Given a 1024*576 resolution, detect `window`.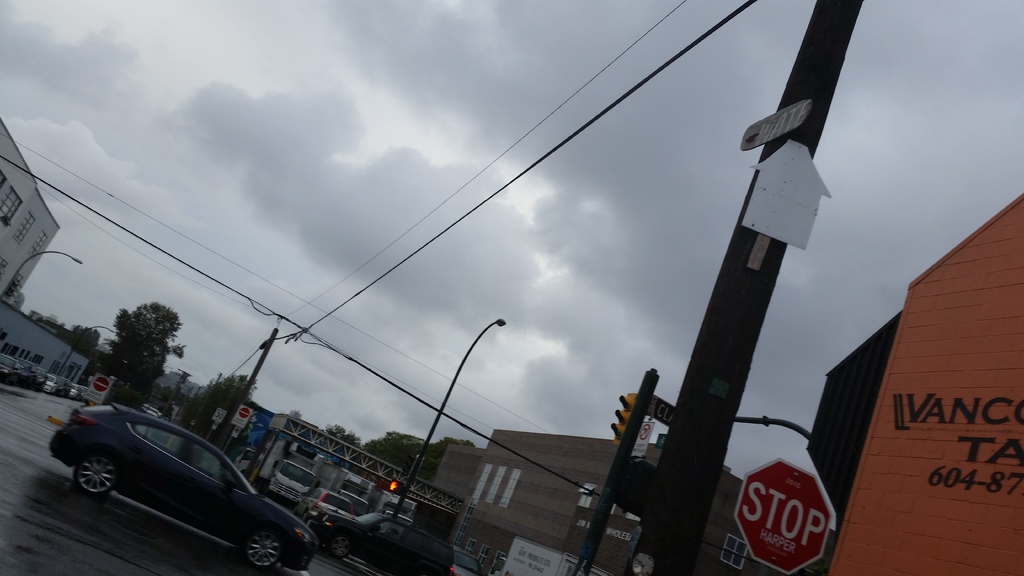
721/540/751/573.
